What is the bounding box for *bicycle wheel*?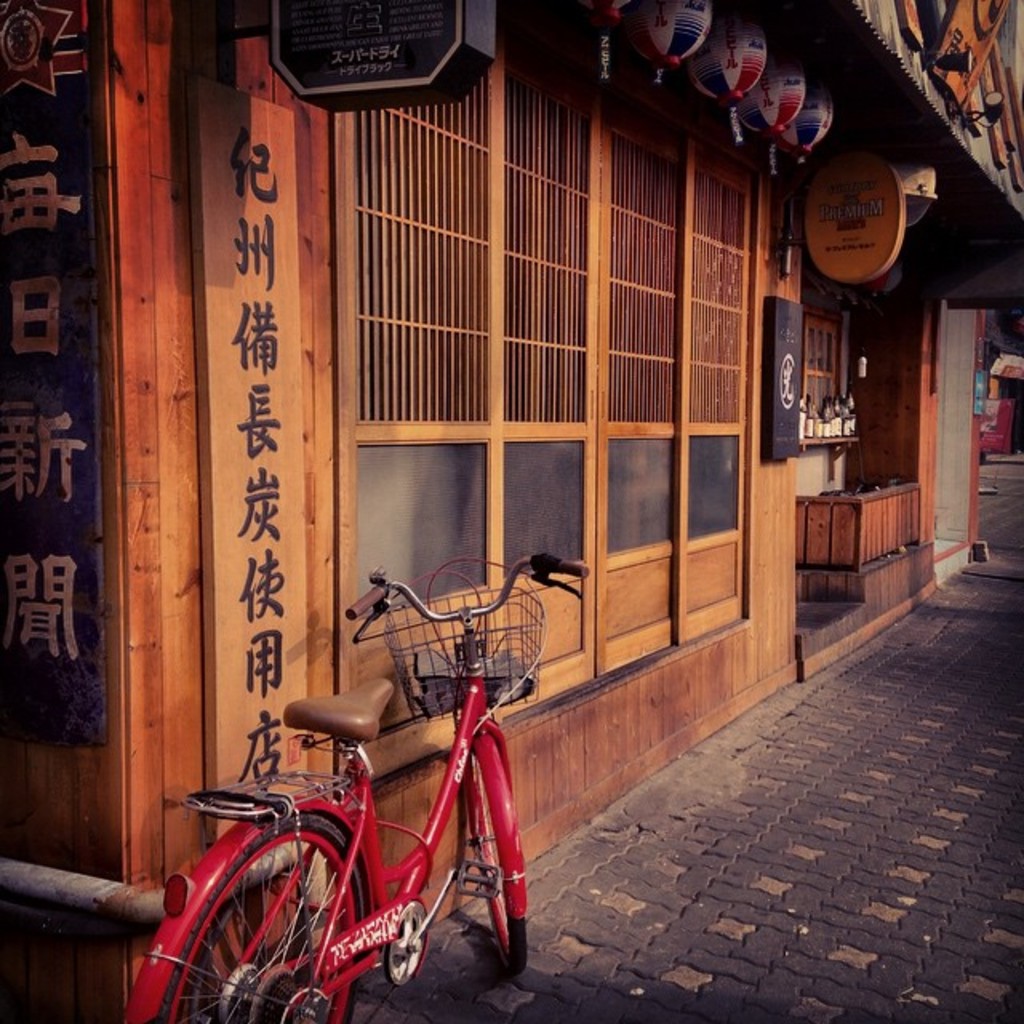
{"left": 152, "top": 813, "right": 370, "bottom": 1022}.
